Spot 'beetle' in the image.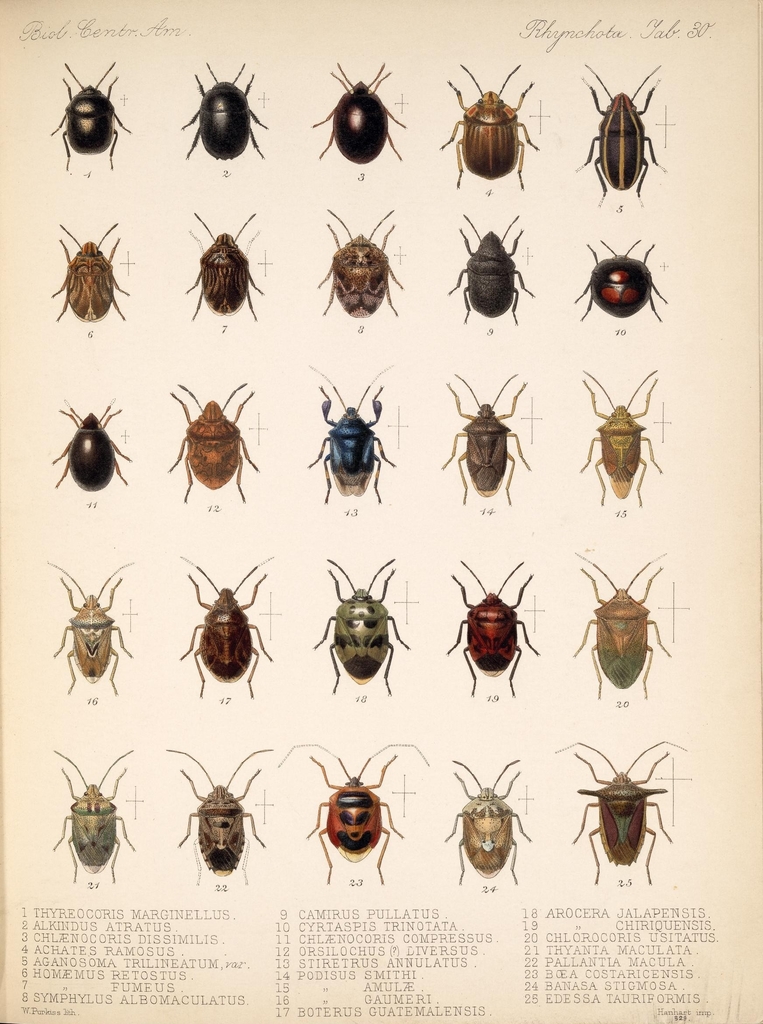
'beetle' found at 580, 364, 666, 510.
